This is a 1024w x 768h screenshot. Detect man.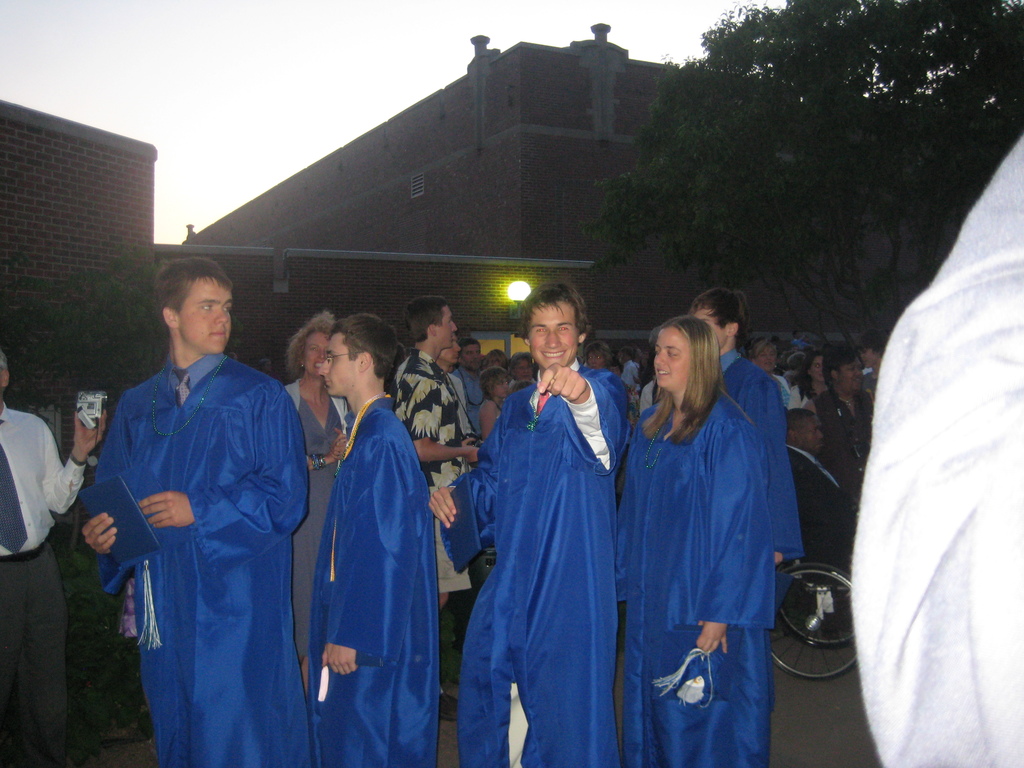
{"left": 446, "top": 269, "right": 634, "bottom": 760}.
